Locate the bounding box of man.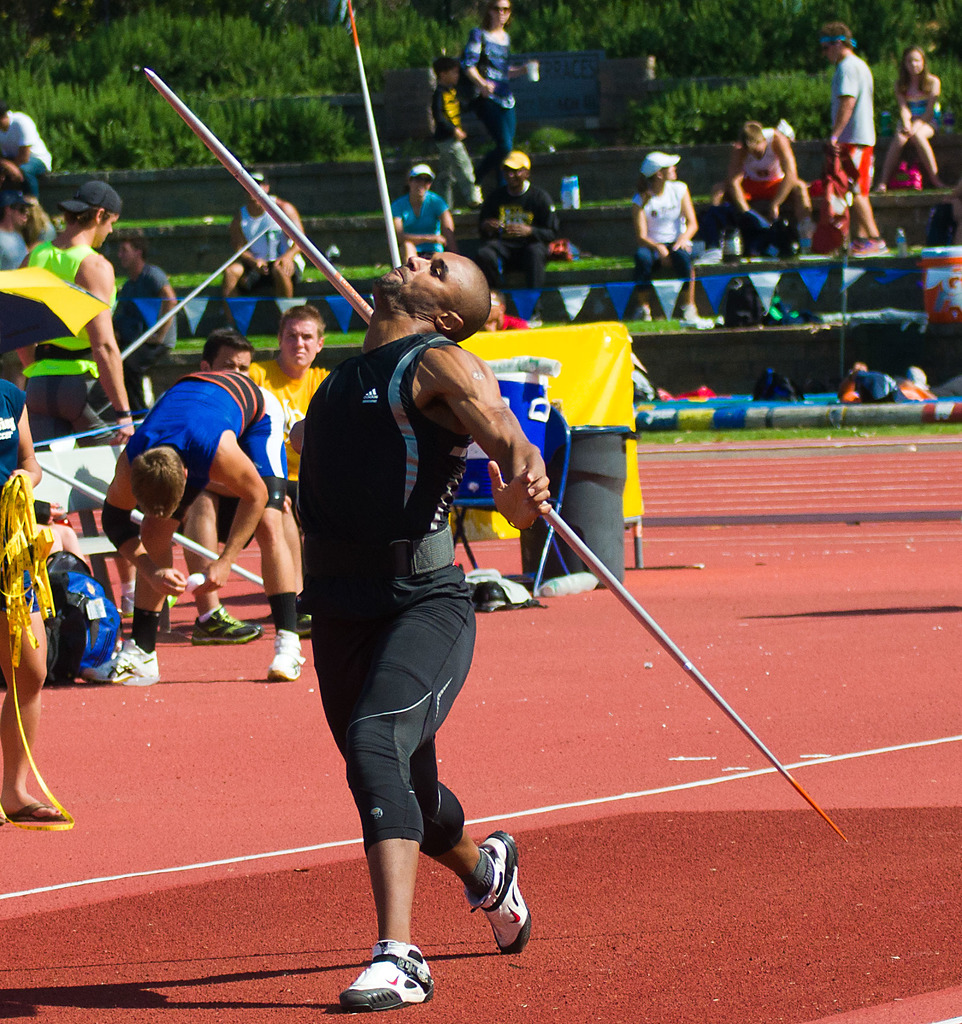
Bounding box: l=295, t=251, r=574, b=1014.
